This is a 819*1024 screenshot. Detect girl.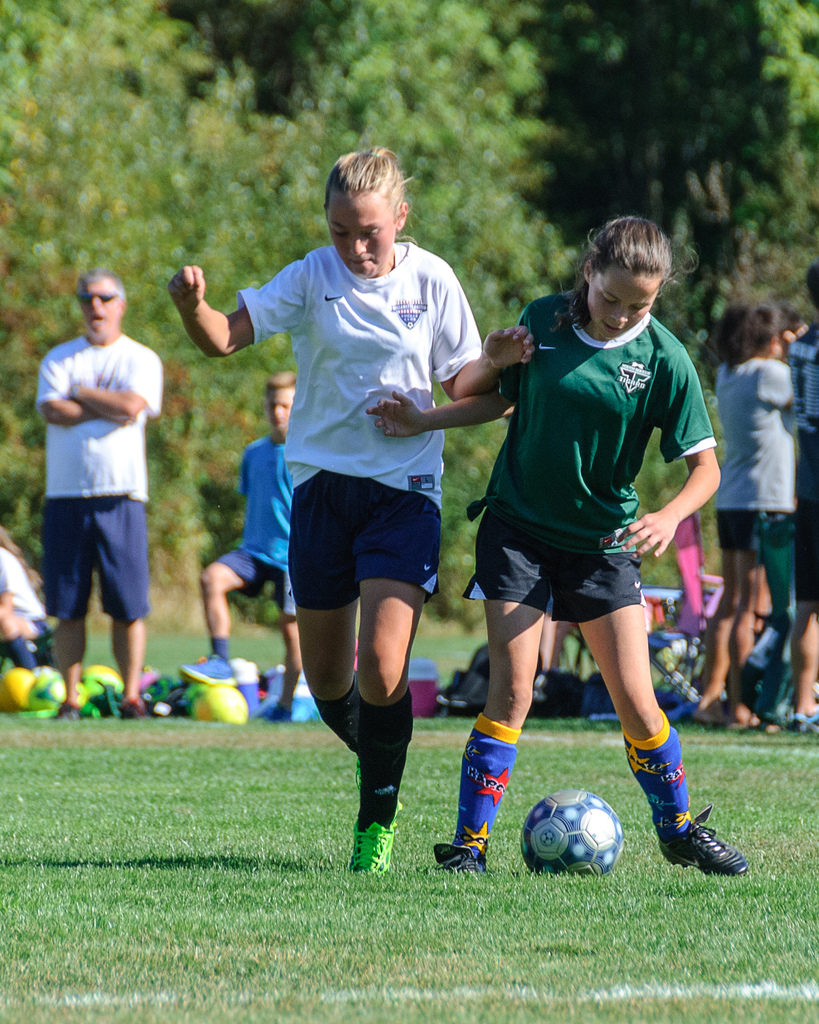
detection(363, 207, 753, 871).
